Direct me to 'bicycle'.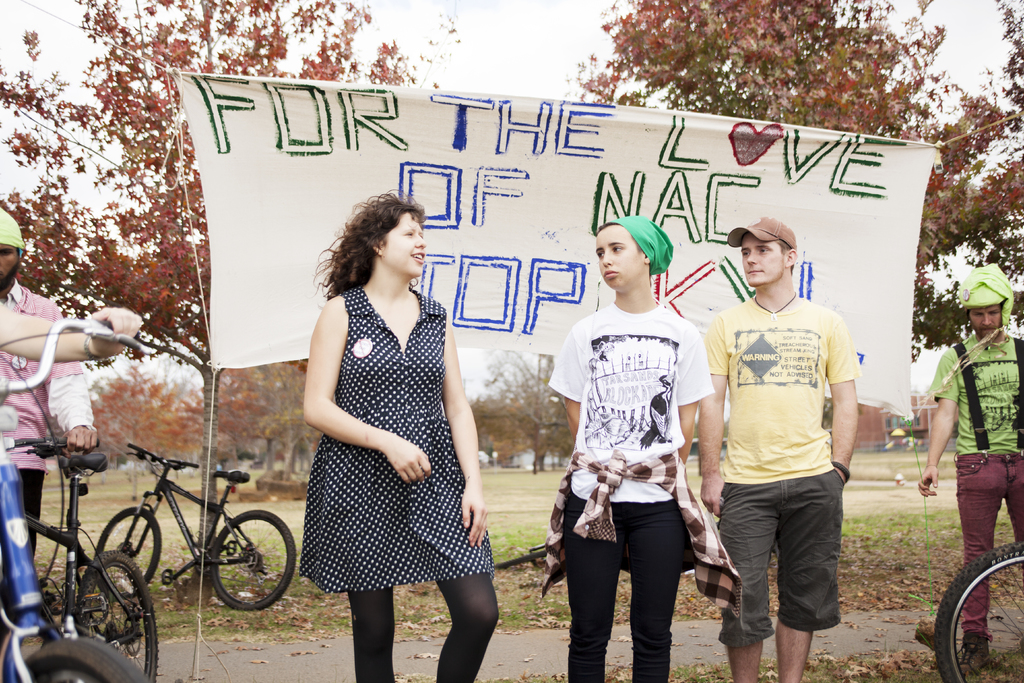
Direction: box=[96, 444, 298, 612].
